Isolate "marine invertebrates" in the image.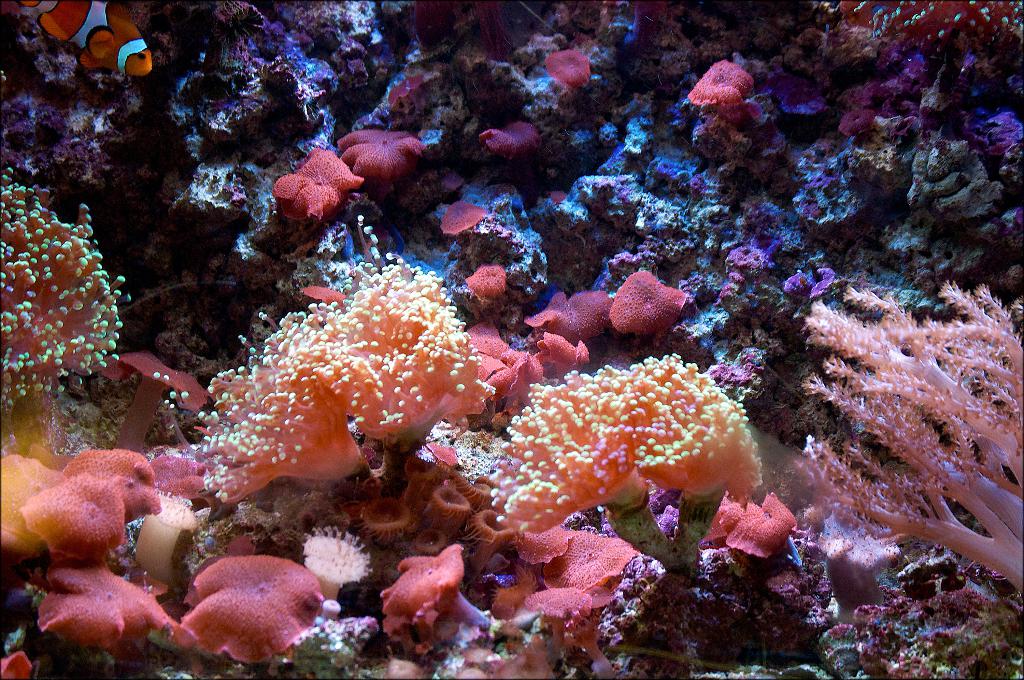
Isolated region: 255:139:376:250.
